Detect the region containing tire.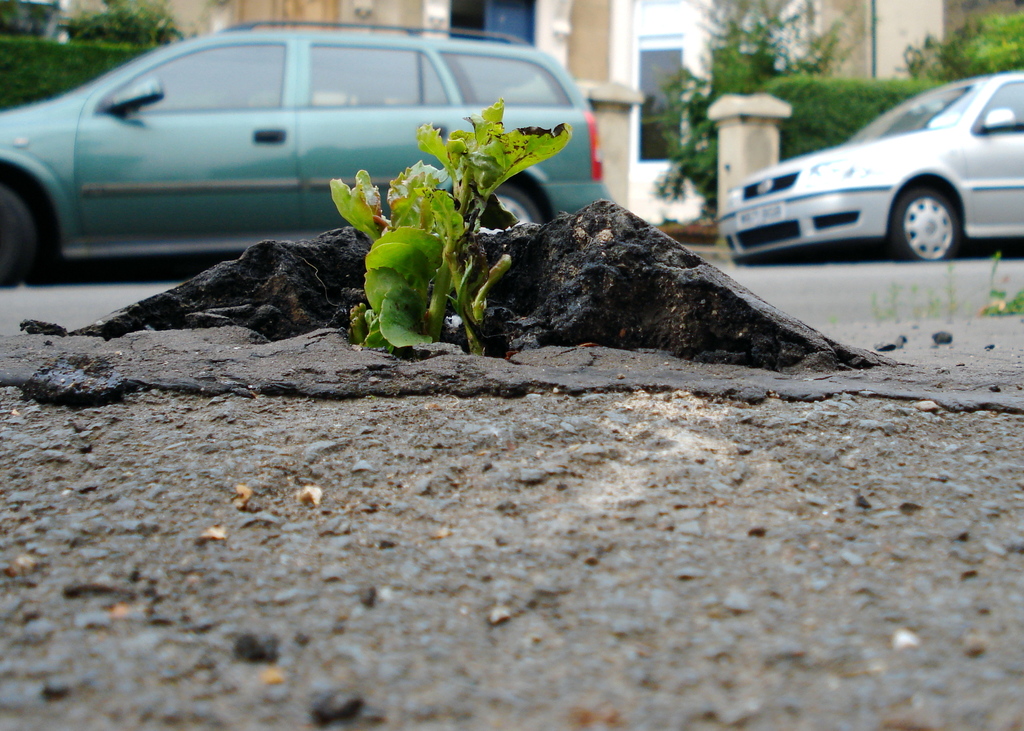
detection(0, 188, 38, 287).
